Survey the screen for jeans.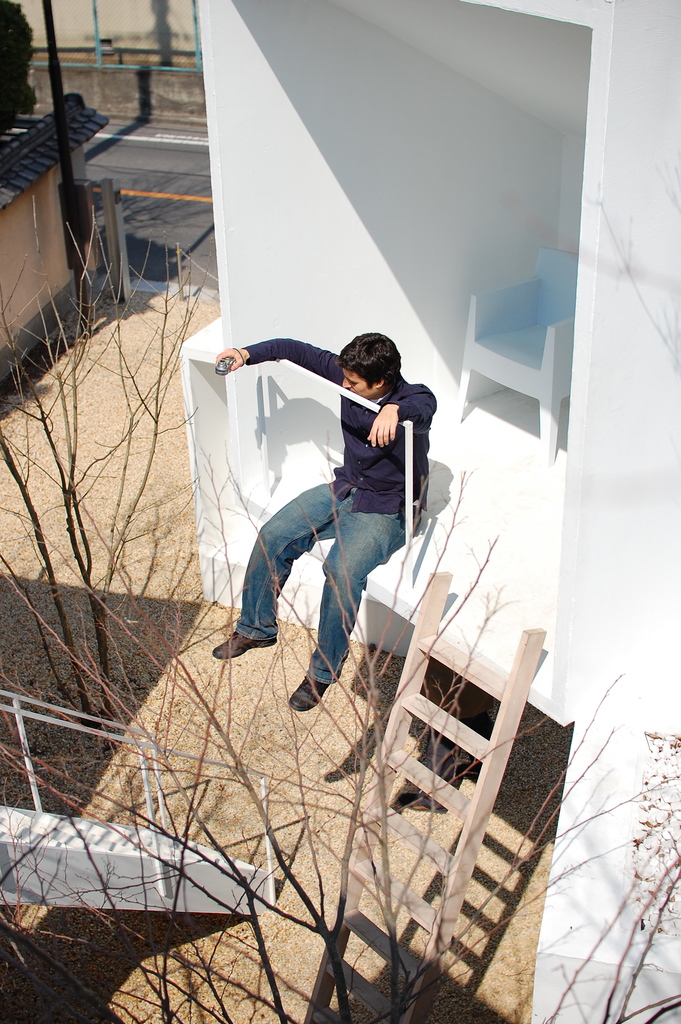
Survey found: [x1=234, y1=484, x2=414, y2=684].
